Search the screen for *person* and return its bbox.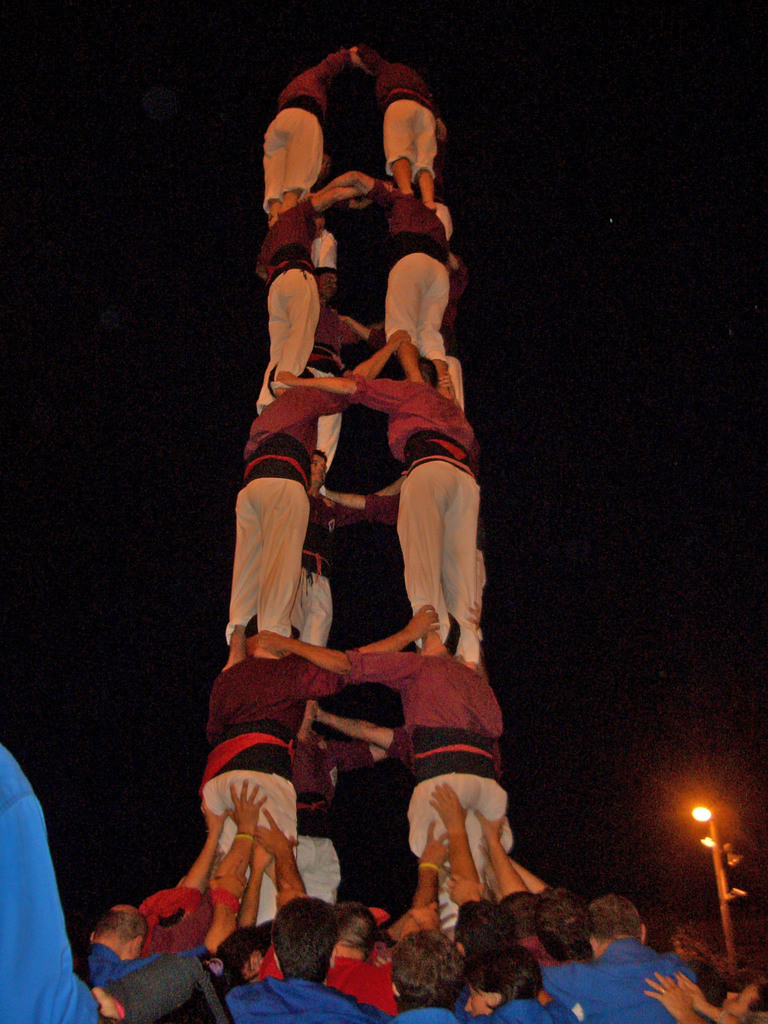
Found: x1=362 y1=176 x2=458 y2=388.
